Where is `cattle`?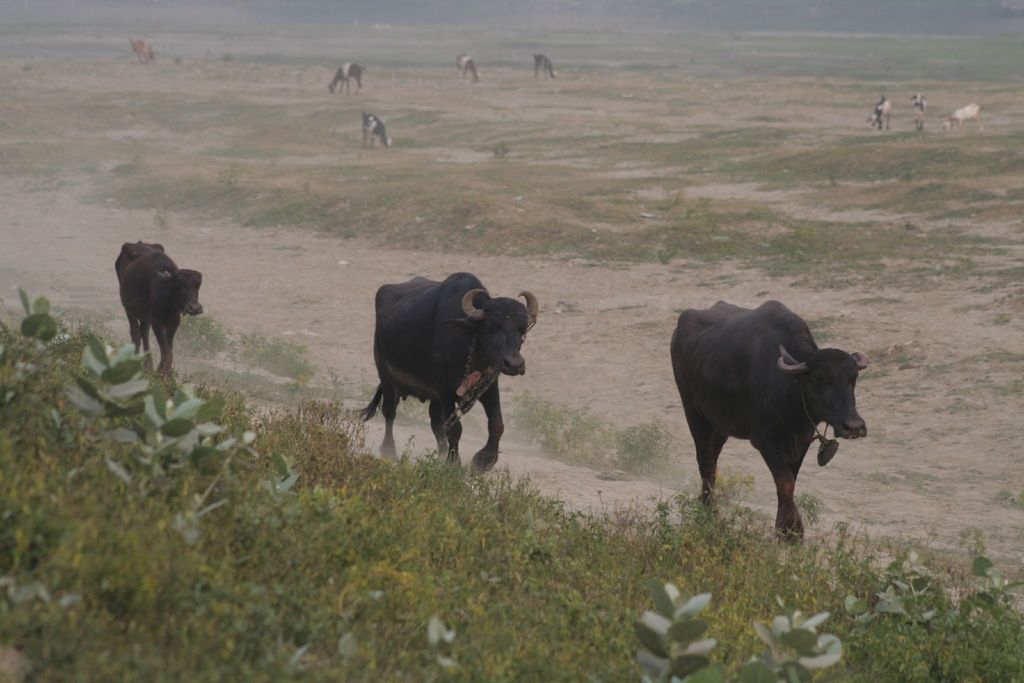
bbox(668, 300, 870, 550).
